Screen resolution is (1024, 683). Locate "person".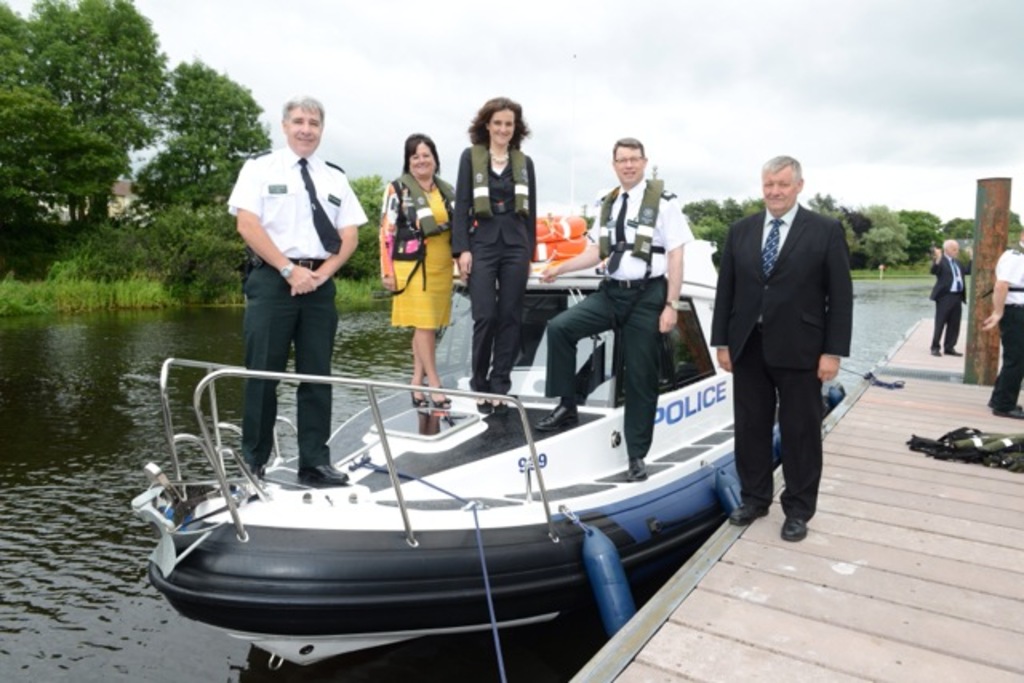
bbox(528, 133, 691, 486).
